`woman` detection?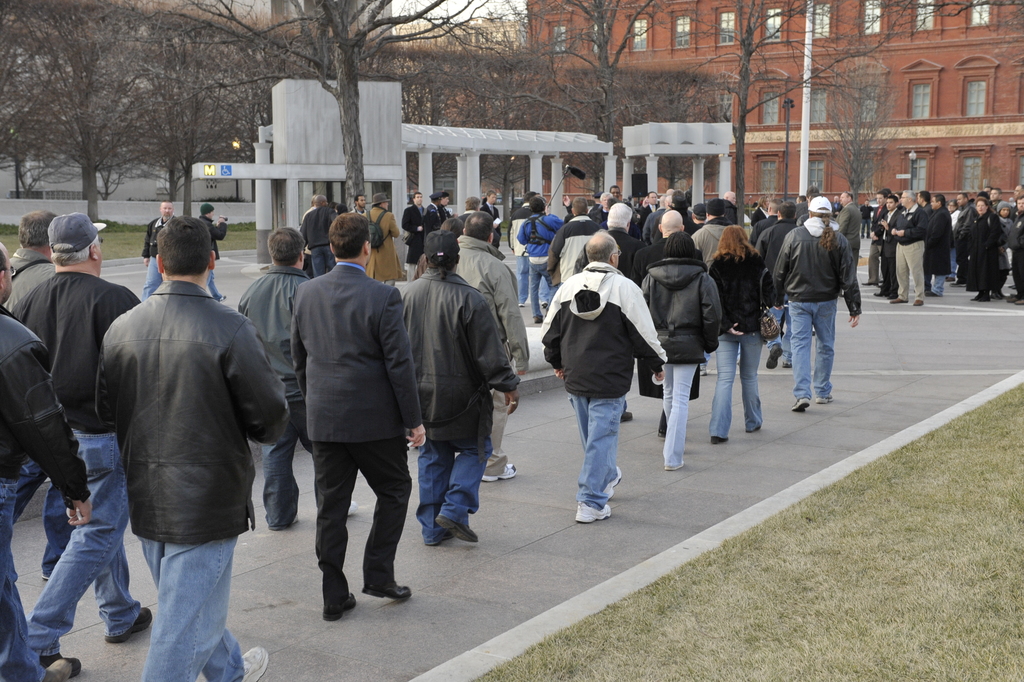
963/196/1000/301
